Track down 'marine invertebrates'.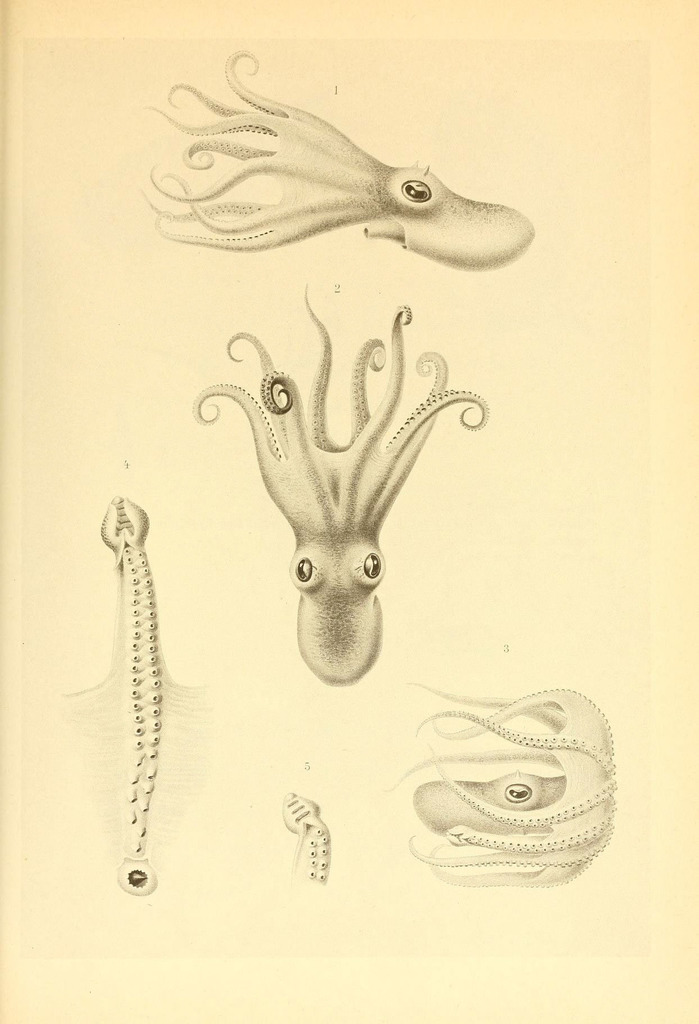
Tracked to 282, 788, 332, 889.
